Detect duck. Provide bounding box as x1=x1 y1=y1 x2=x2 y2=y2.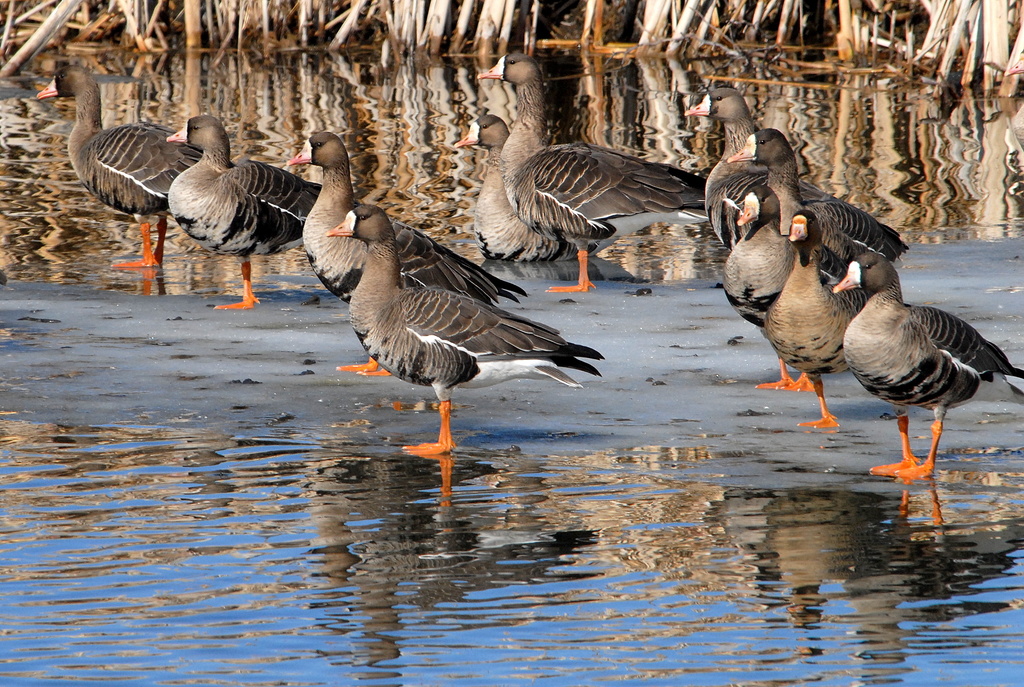
x1=721 y1=125 x2=902 y2=276.
